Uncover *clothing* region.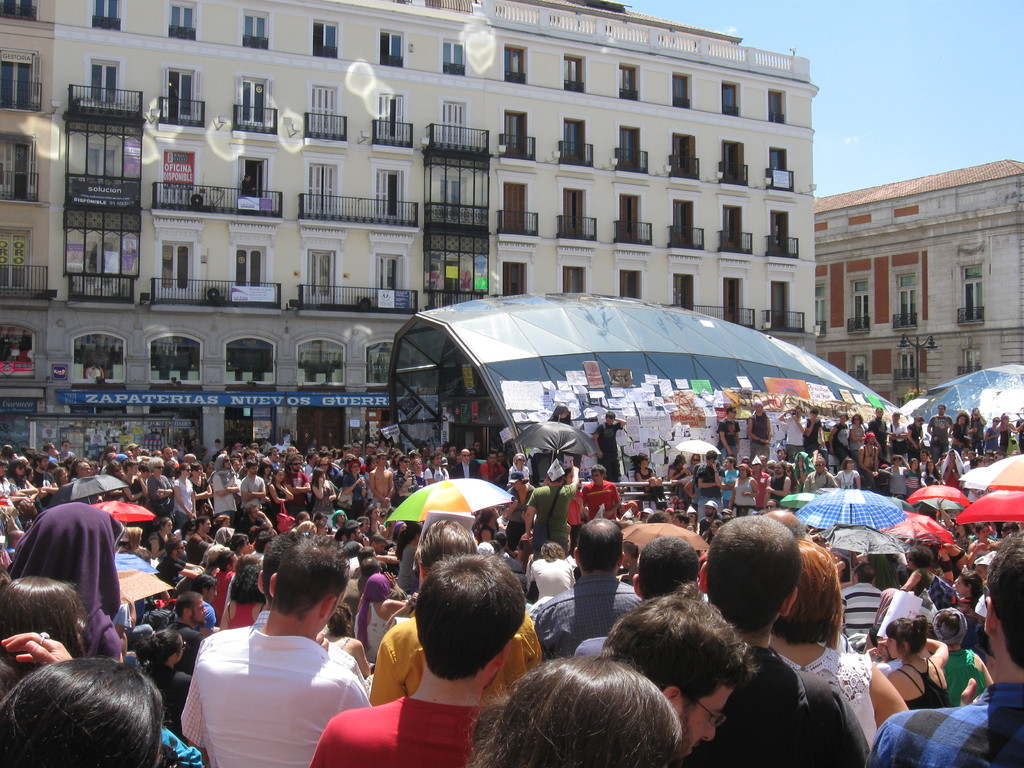
Uncovered: [x1=196, y1=474, x2=220, y2=509].
